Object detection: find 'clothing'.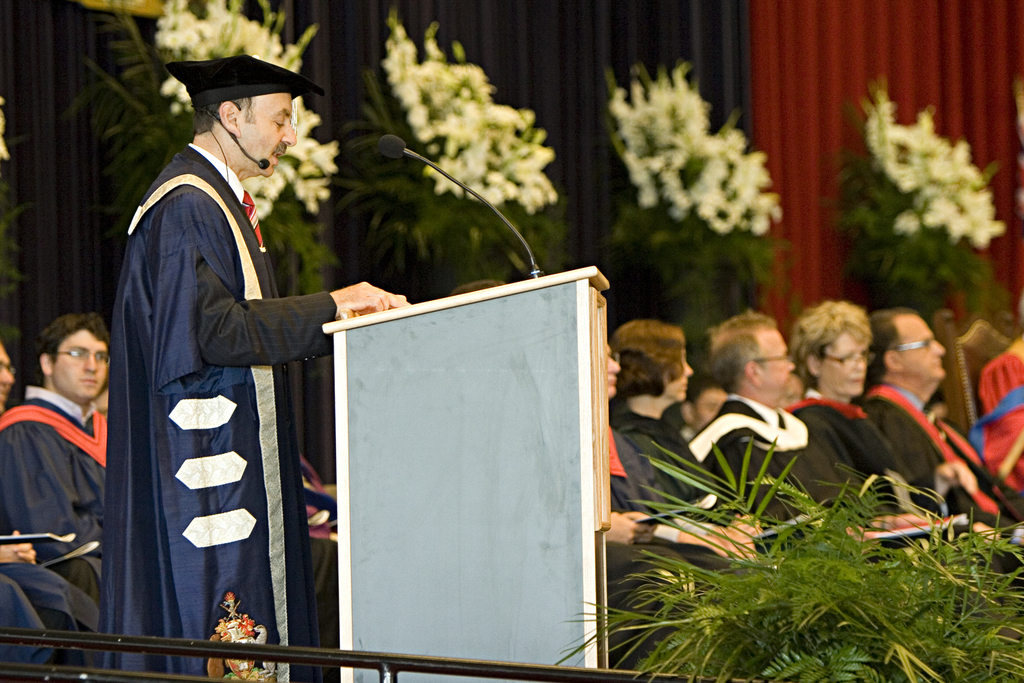
x1=91, y1=84, x2=335, y2=661.
